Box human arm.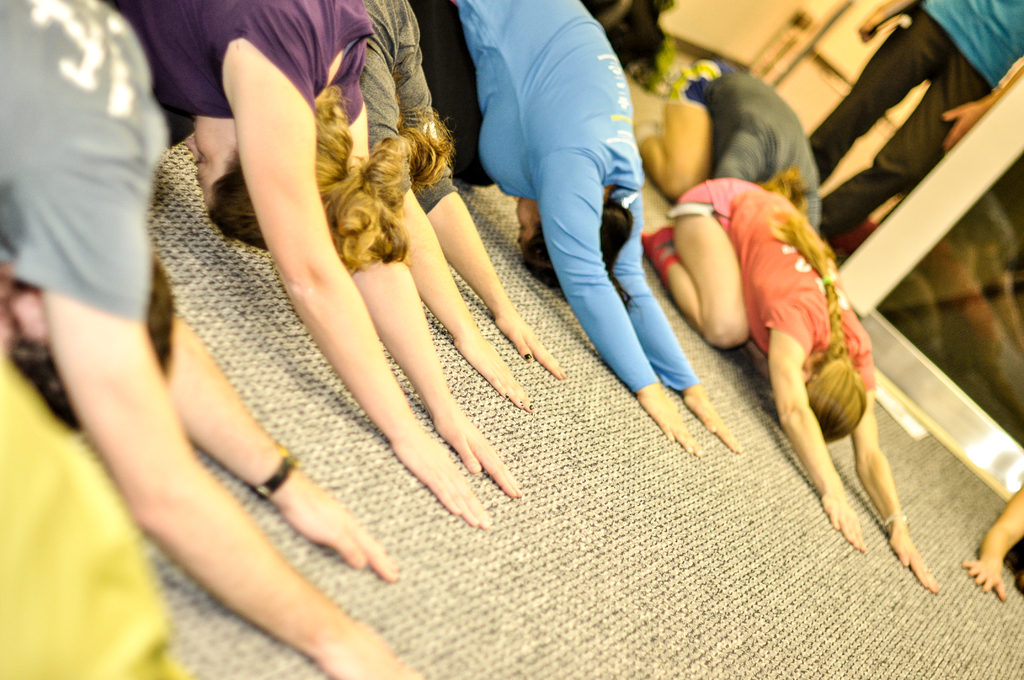
locate(607, 188, 744, 470).
